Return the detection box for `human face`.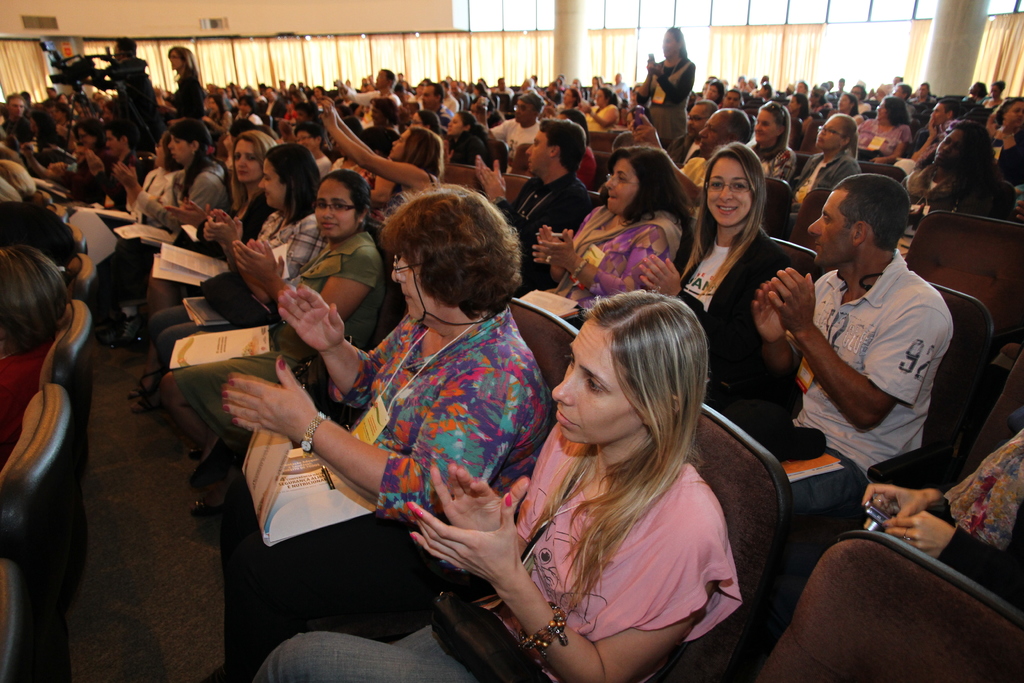
797,85,804,95.
